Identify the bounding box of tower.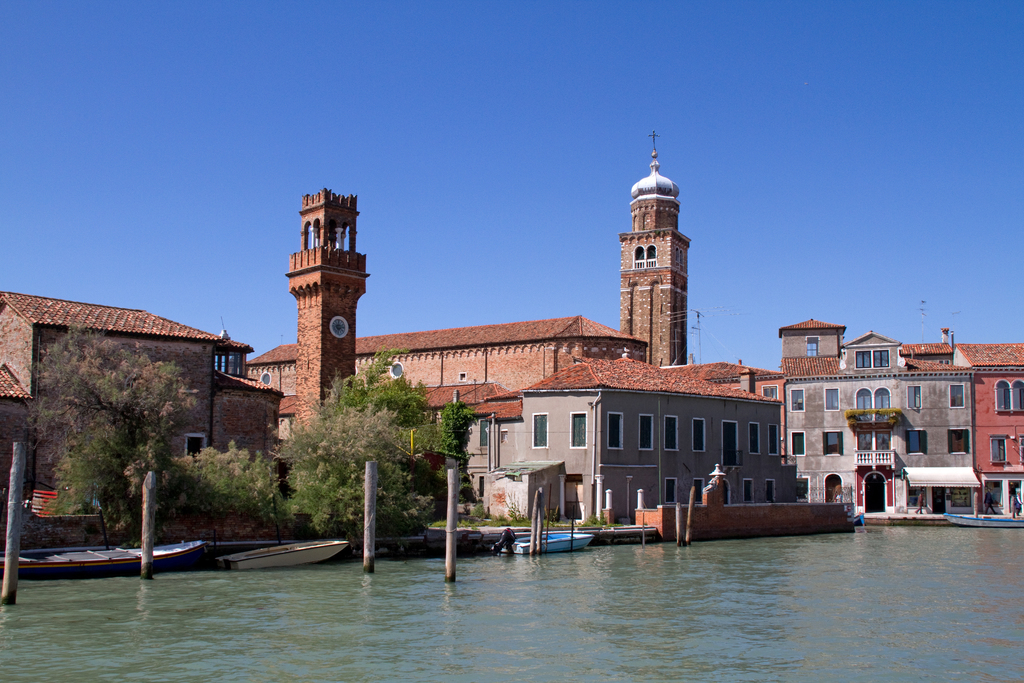
locate(280, 184, 362, 444).
